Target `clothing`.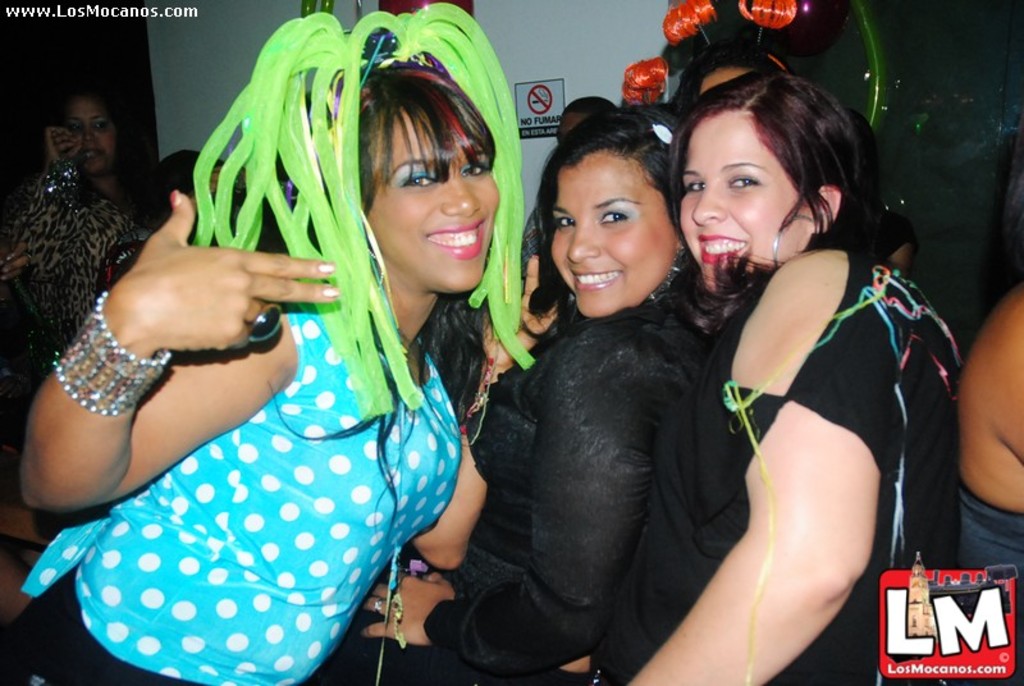
Target region: select_region(594, 250, 961, 685).
